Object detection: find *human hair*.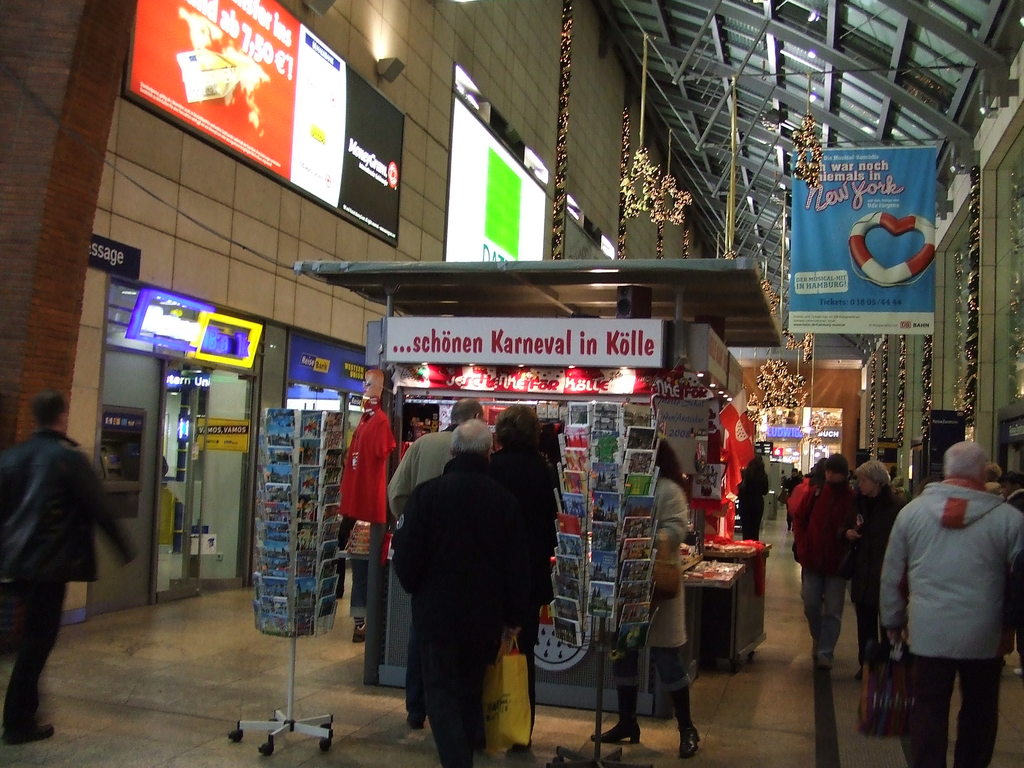
494,404,543,444.
